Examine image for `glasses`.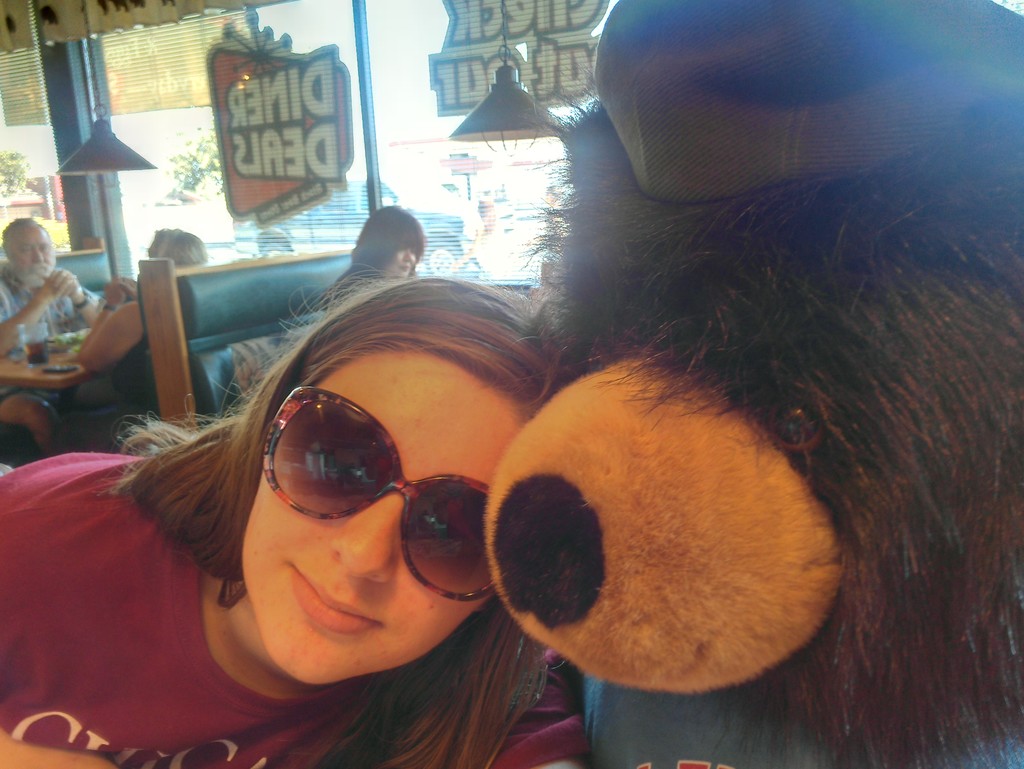
Examination result: BBox(191, 407, 513, 583).
